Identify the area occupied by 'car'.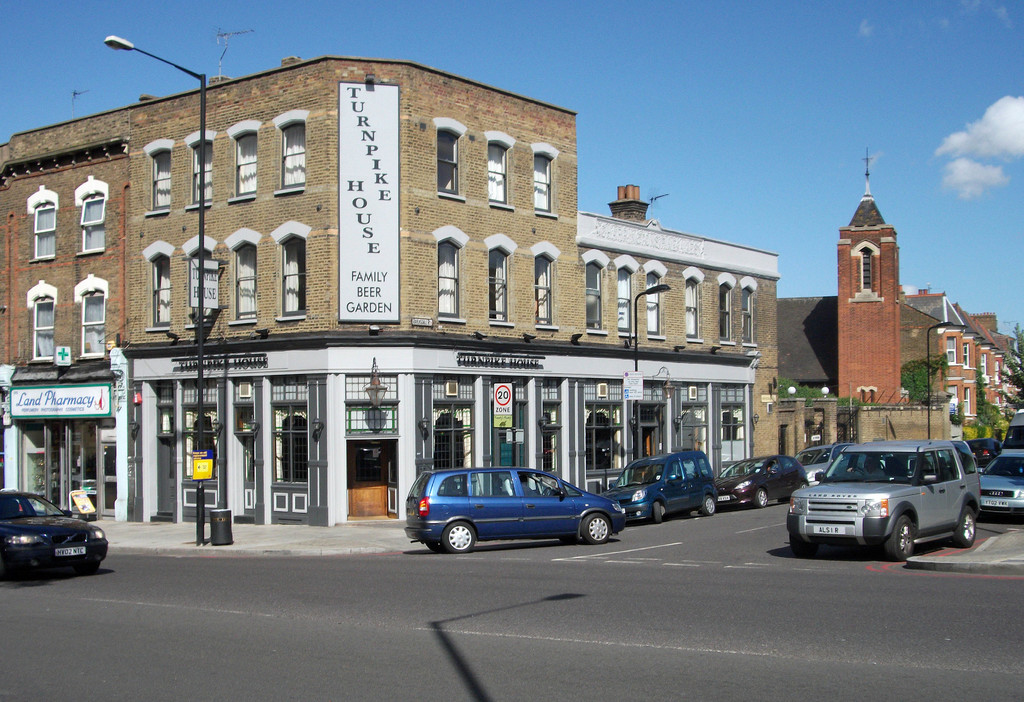
Area: x1=0 y1=491 x2=111 y2=584.
